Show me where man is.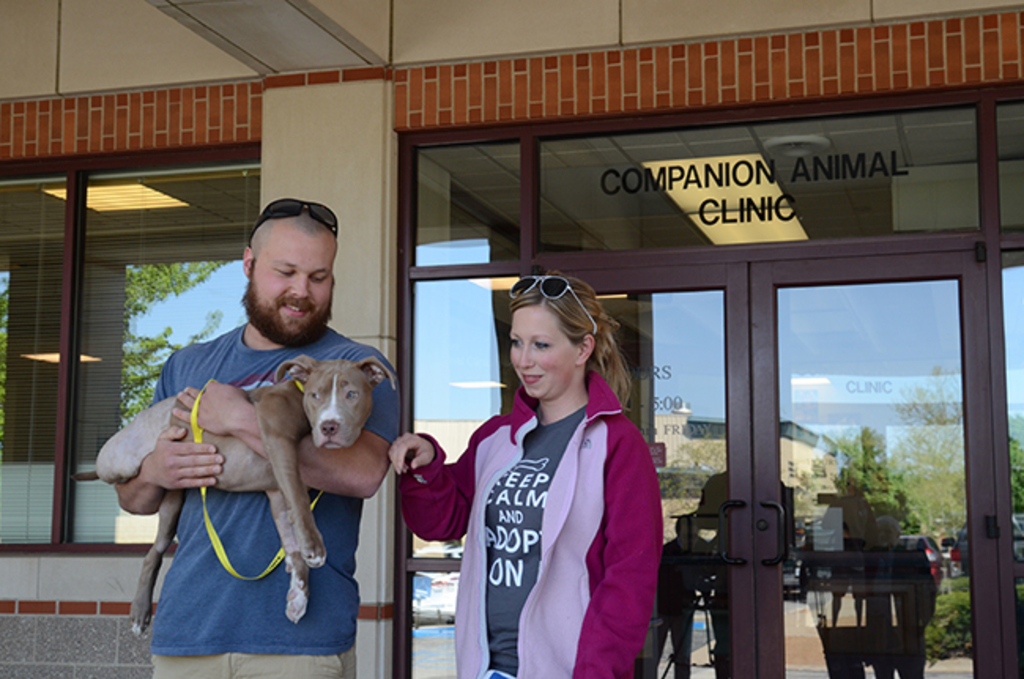
man is at box=[118, 243, 392, 646].
